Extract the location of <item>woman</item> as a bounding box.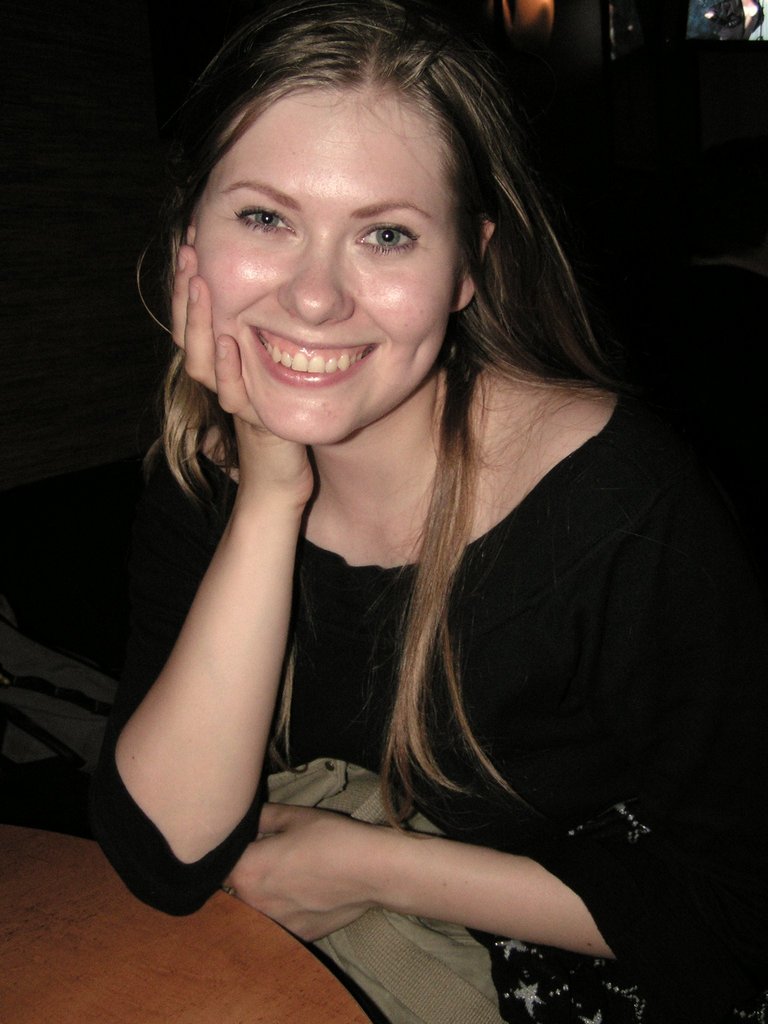
box=[66, 9, 729, 1018].
